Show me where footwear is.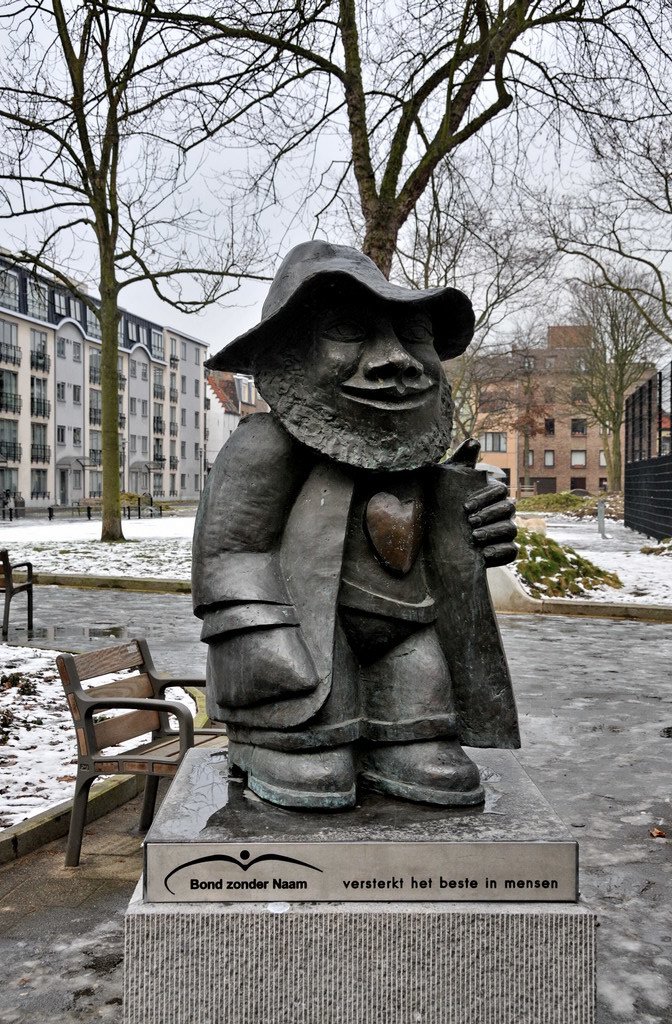
footwear is at (226,741,357,812).
